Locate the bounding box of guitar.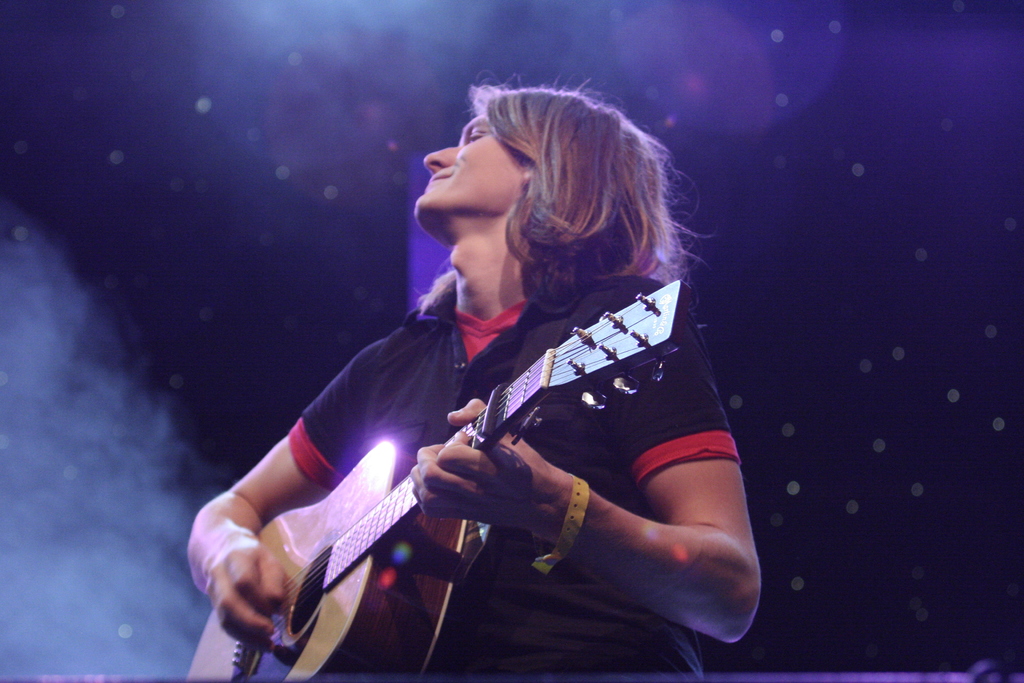
Bounding box: (266, 287, 692, 680).
